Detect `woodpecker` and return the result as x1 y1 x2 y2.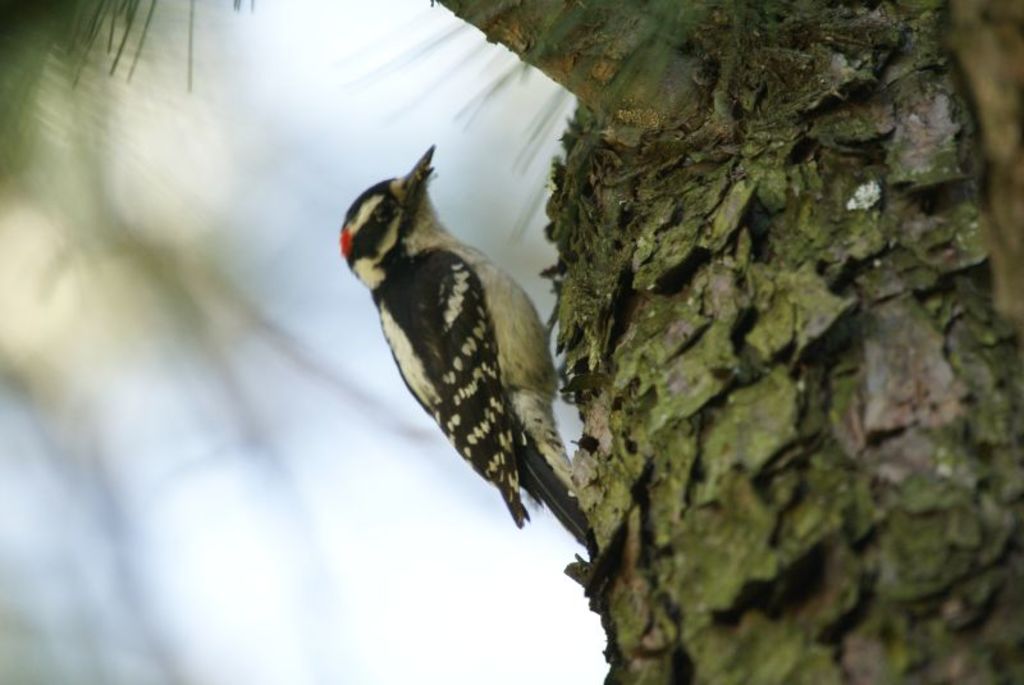
337 142 589 545.
